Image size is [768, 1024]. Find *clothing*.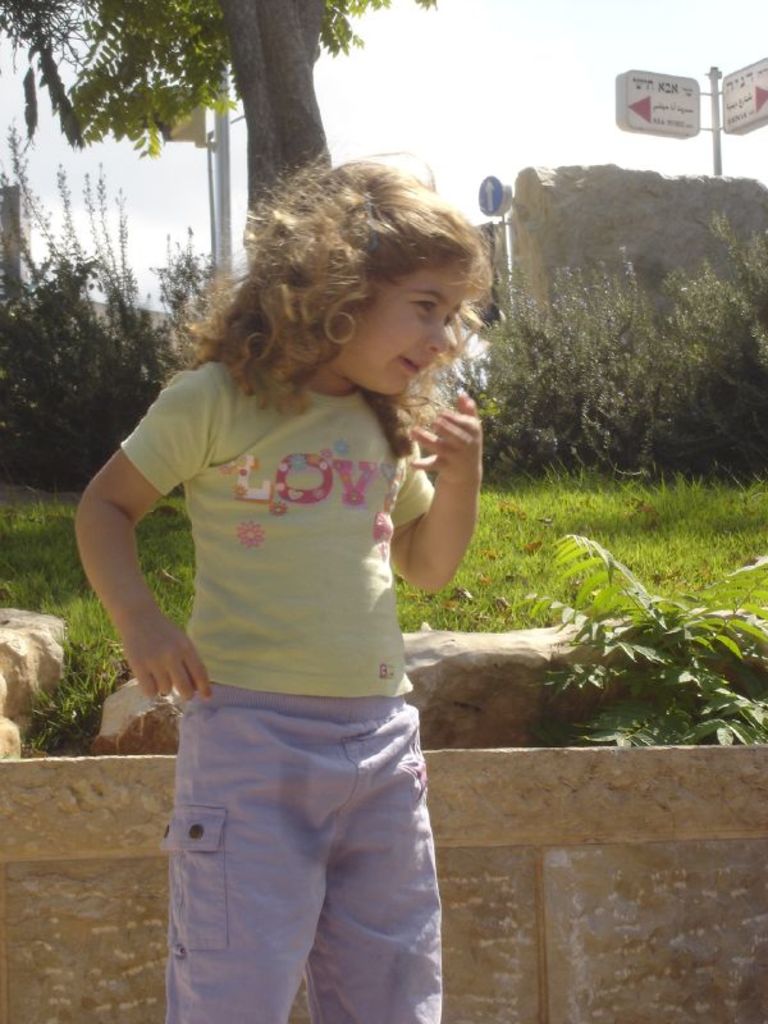
select_region(86, 291, 456, 943).
